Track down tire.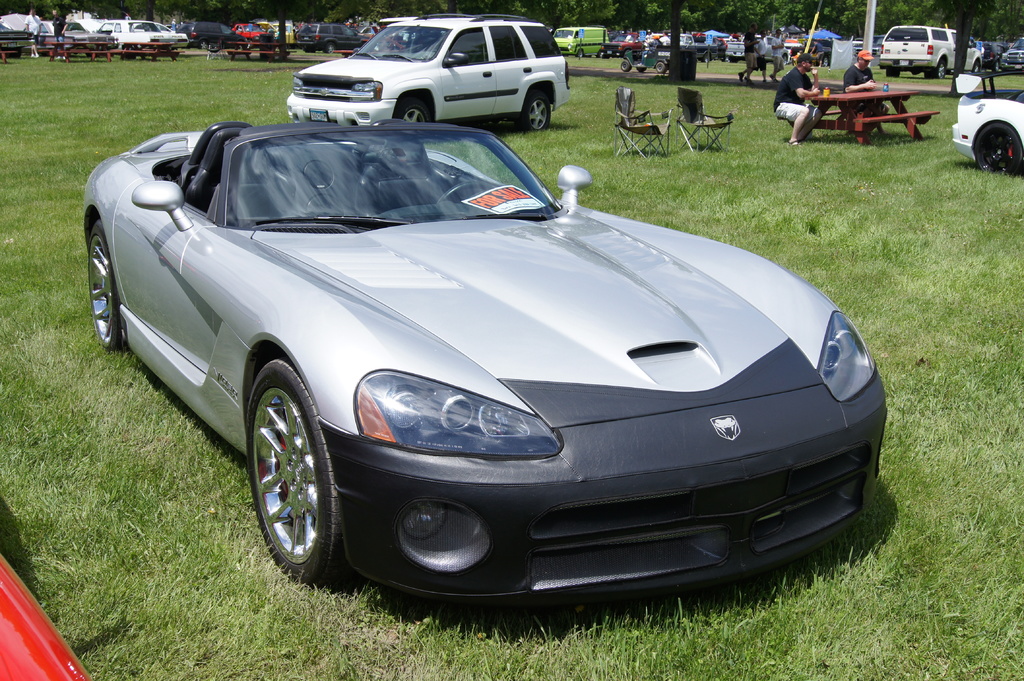
Tracked to <box>620,60,631,70</box>.
